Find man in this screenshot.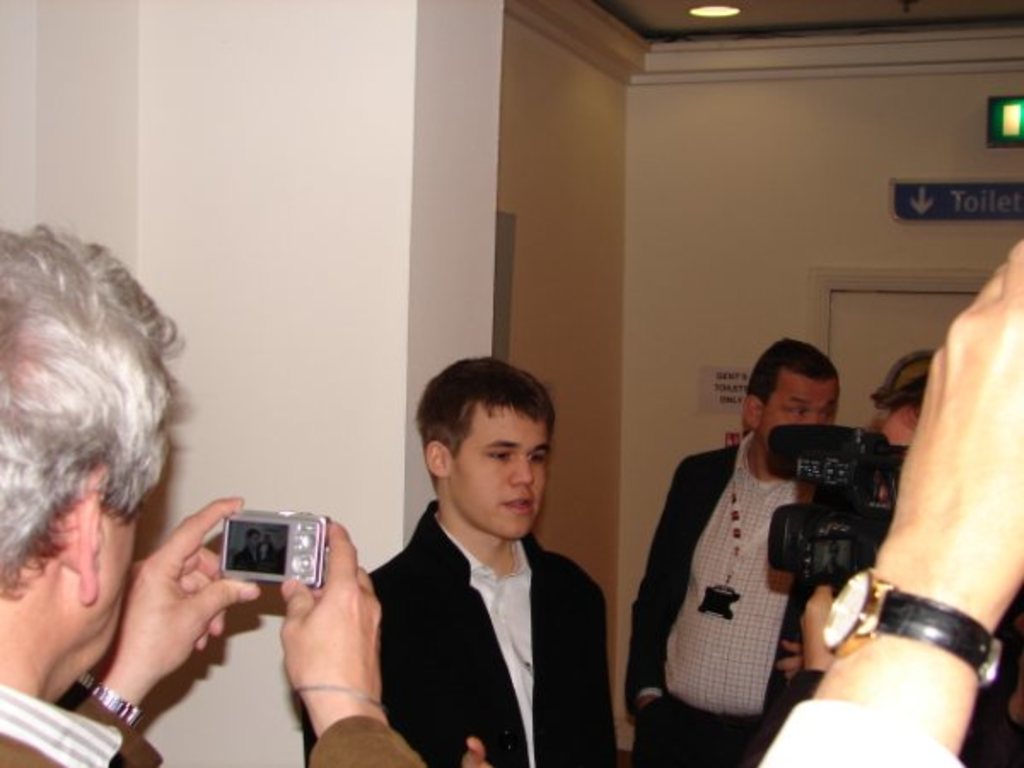
The bounding box for man is 621,329,877,766.
